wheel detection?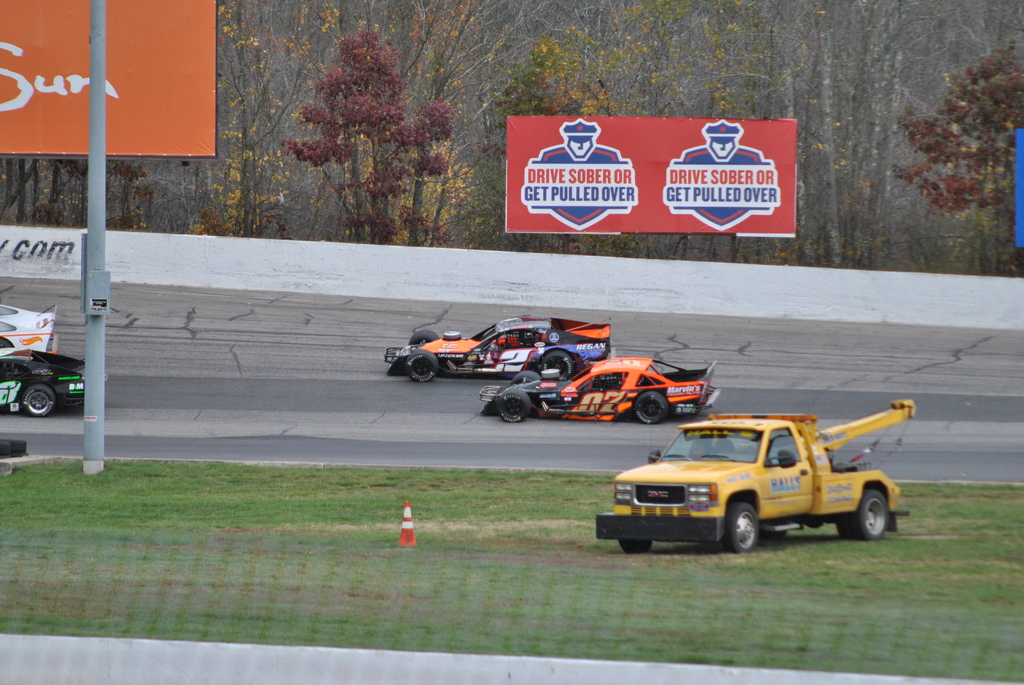
box(717, 500, 758, 559)
